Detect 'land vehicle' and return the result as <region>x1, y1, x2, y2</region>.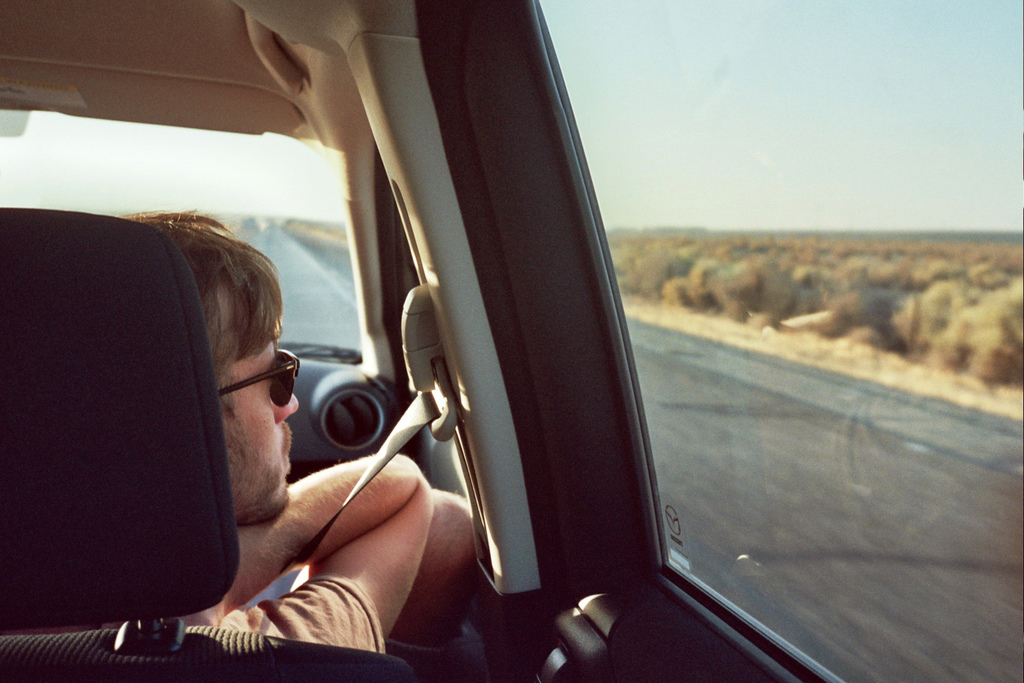
<region>0, 0, 1023, 682</region>.
